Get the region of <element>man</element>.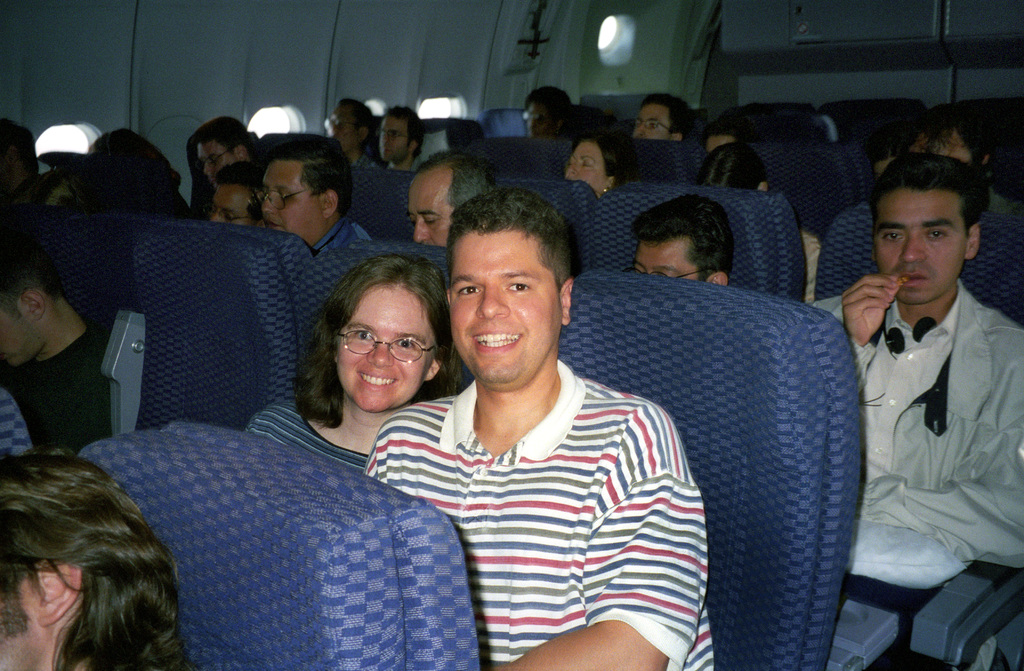
{"x1": 524, "y1": 84, "x2": 568, "y2": 141}.
